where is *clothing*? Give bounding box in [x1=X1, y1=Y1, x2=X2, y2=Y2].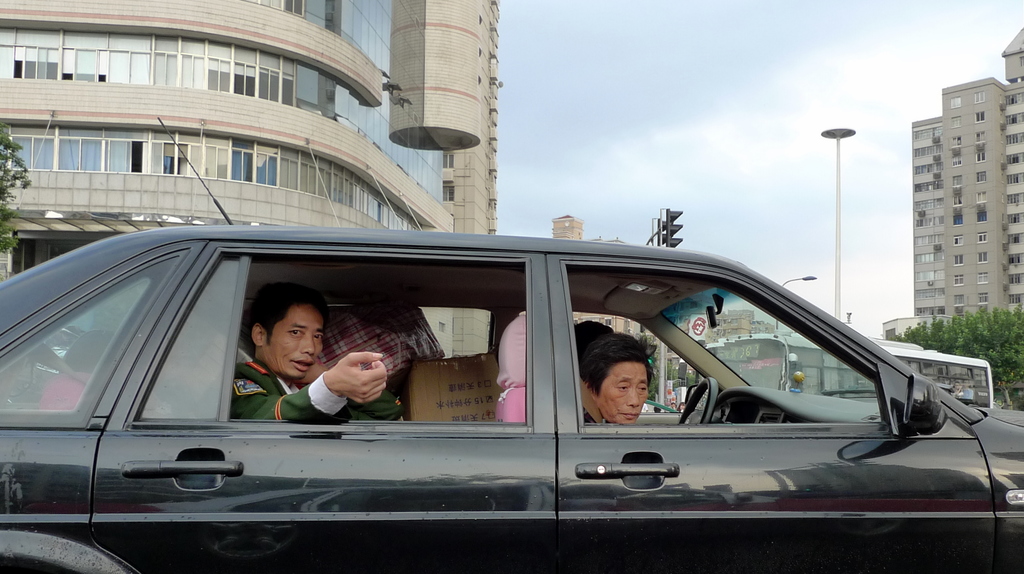
[x1=237, y1=346, x2=348, y2=427].
